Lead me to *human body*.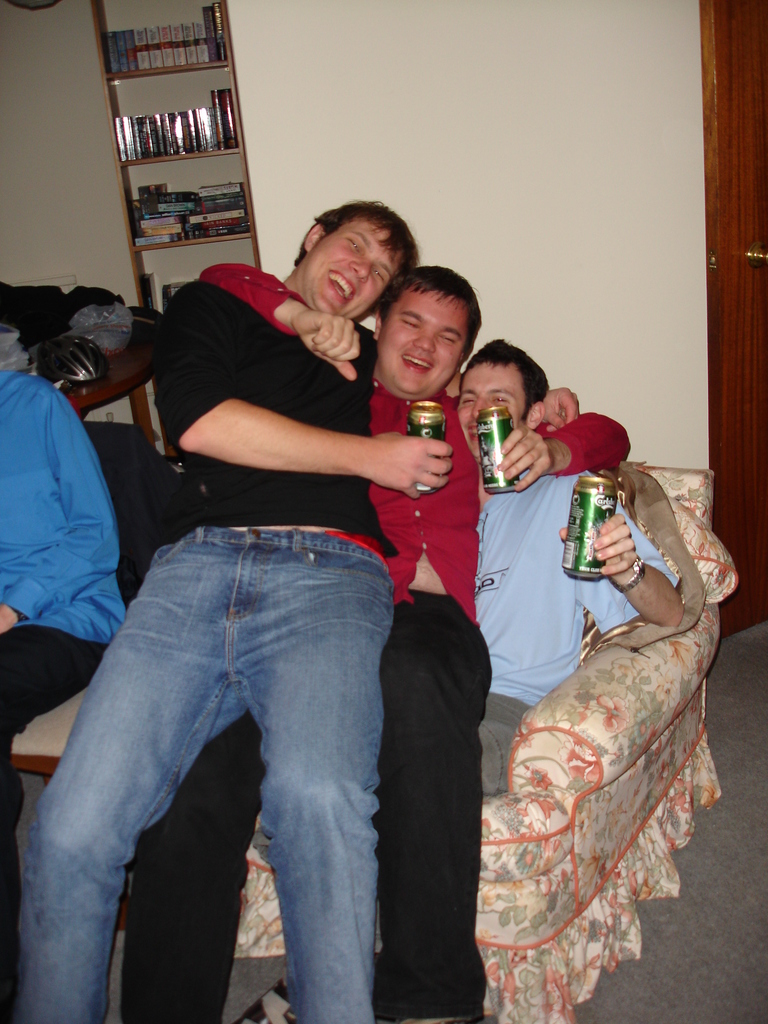
Lead to [8,202,452,1023].
